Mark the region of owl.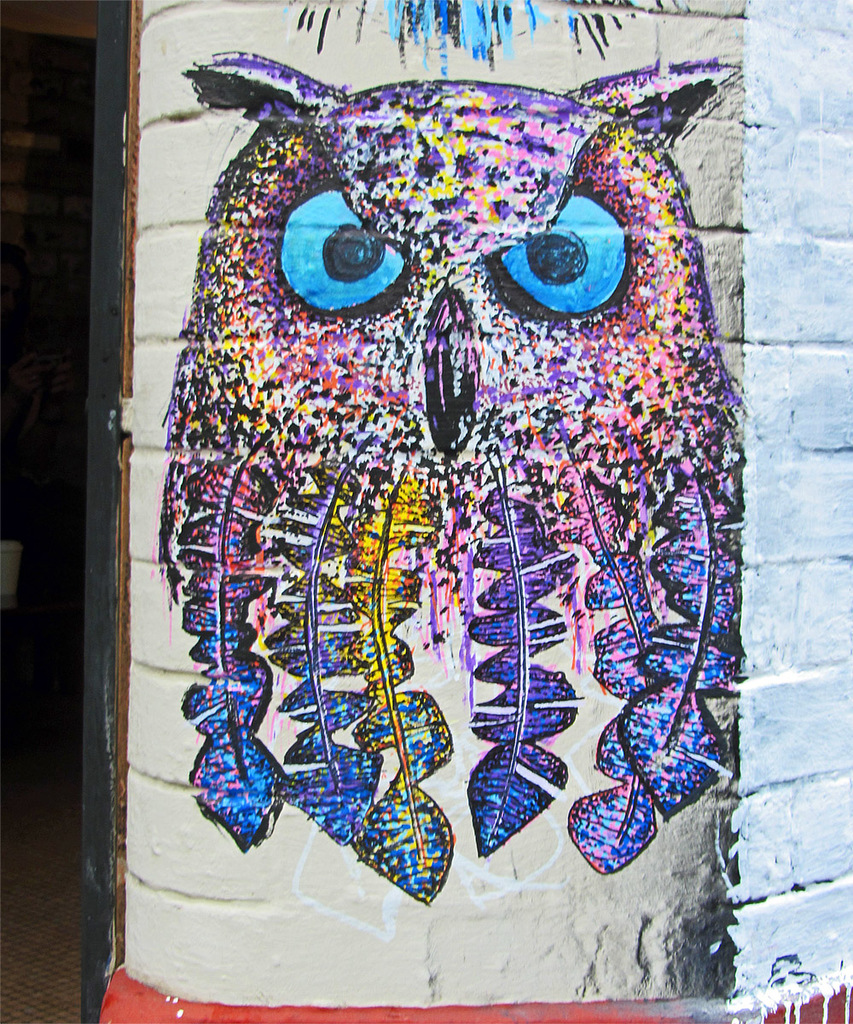
Region: rect(146, 59, 750, 916).
